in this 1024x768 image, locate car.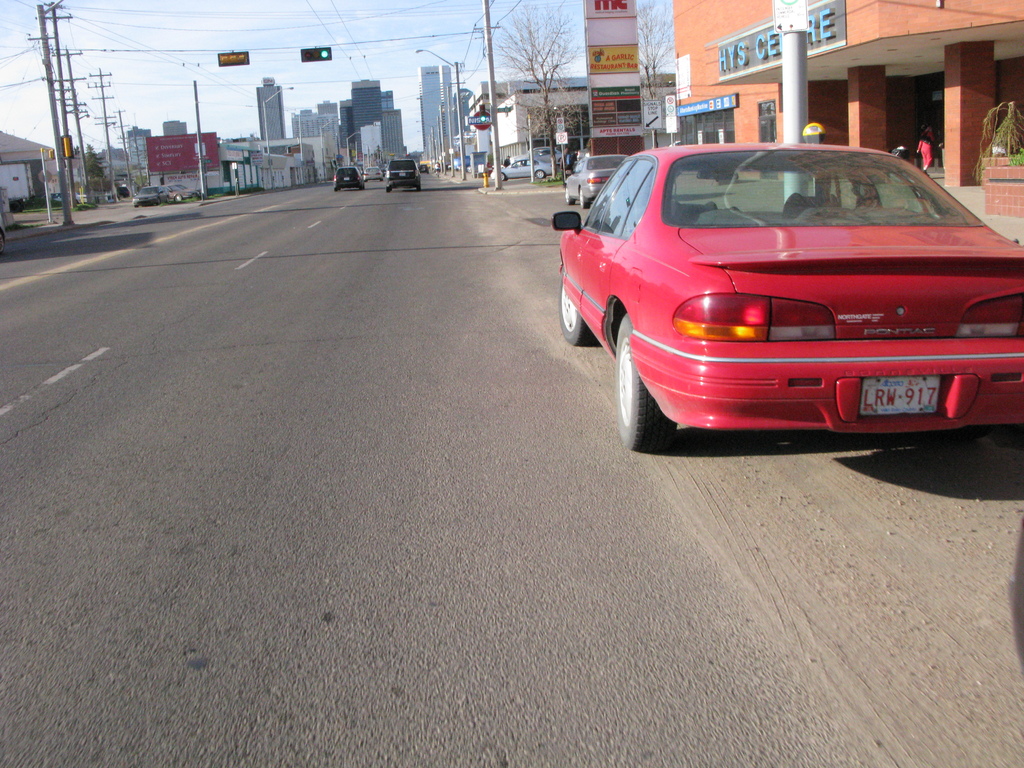
Bounding box: [left=419, top=163, right=428, bottom=174].
